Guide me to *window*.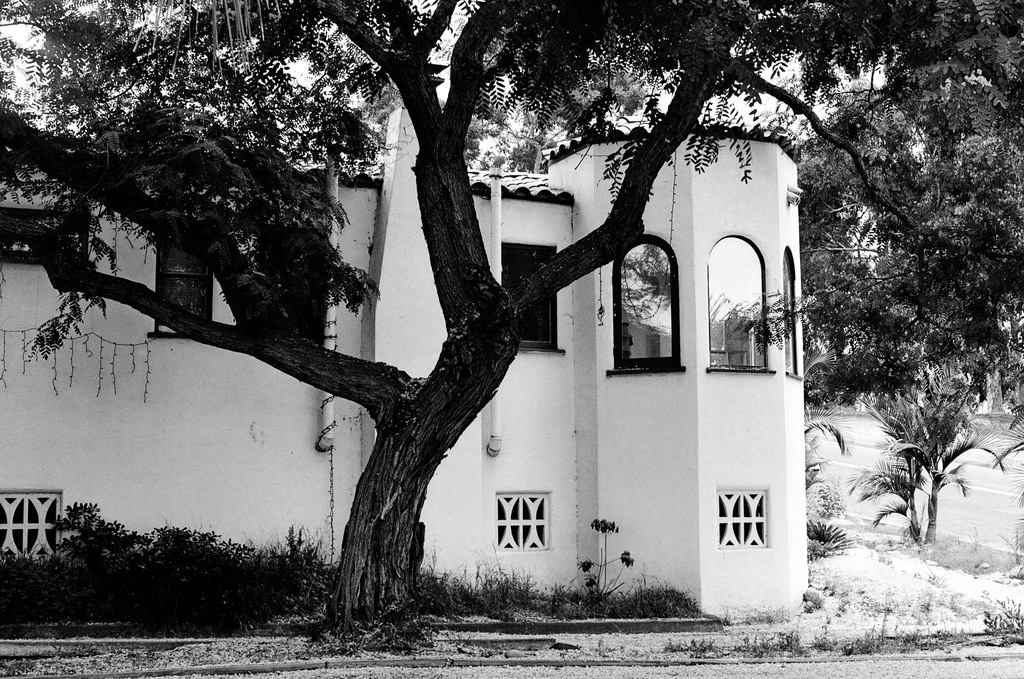
Guidance: 0 493 62 568.
